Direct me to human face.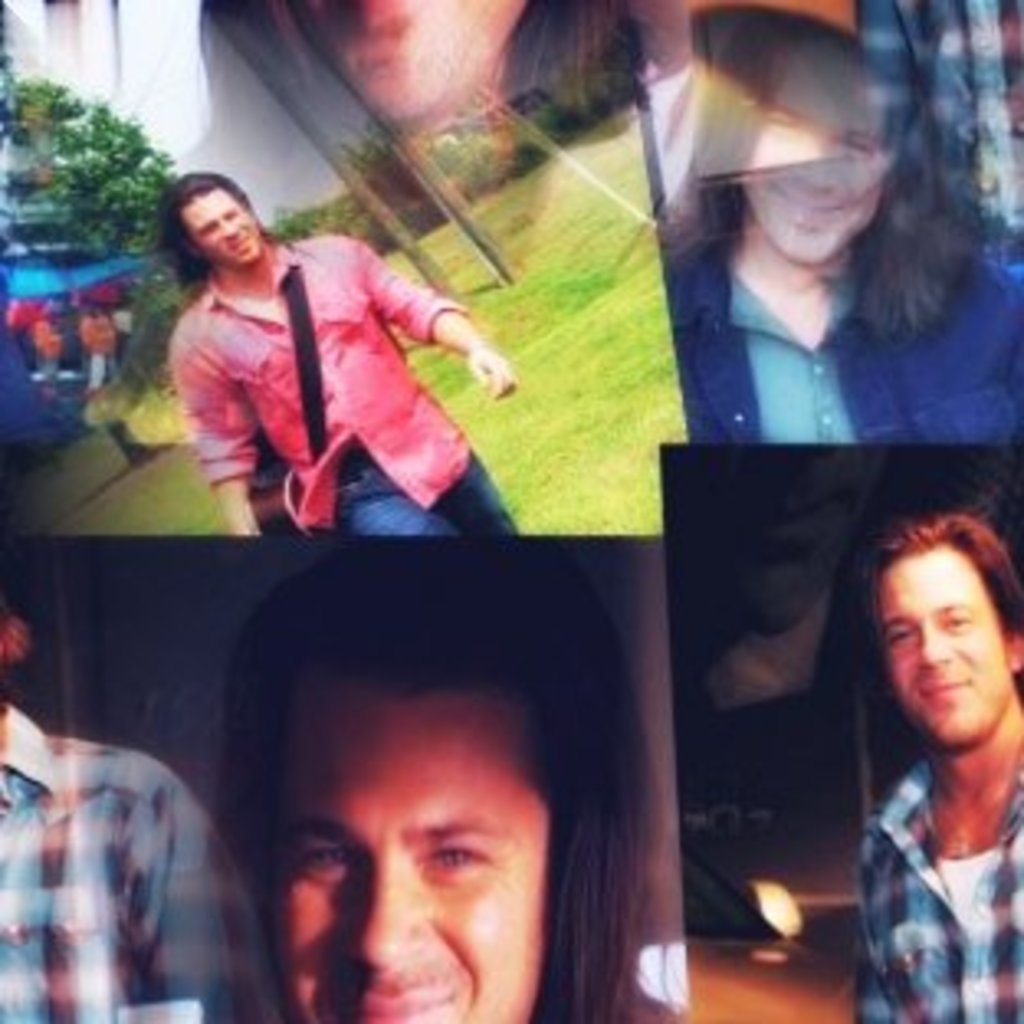
Direction: region(184, 187, 269, 263).
